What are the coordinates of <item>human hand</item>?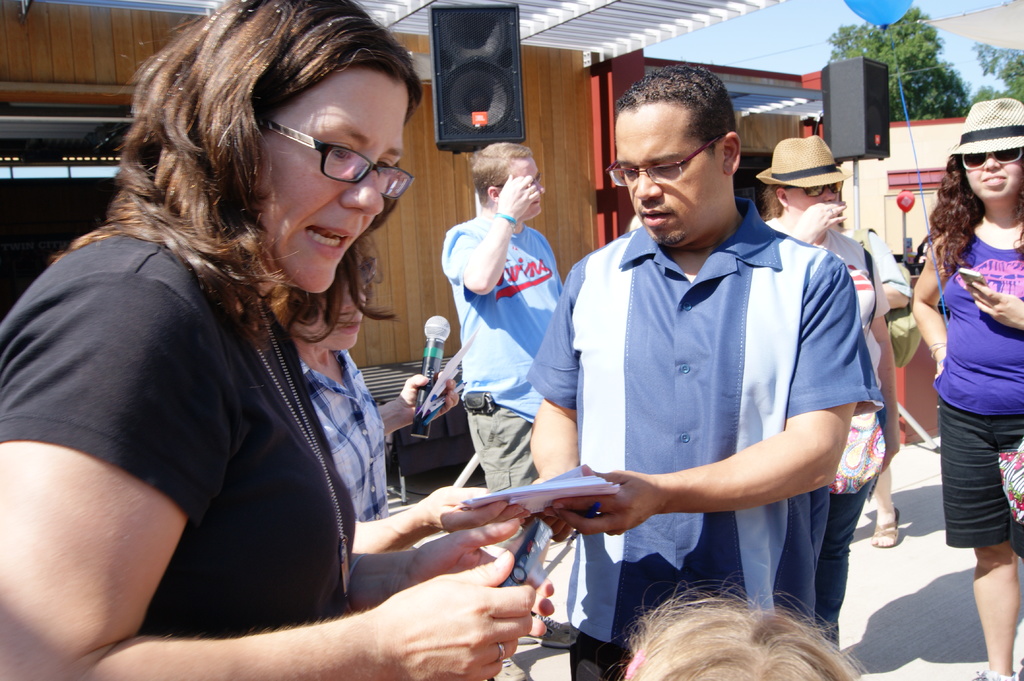
crop(964, 280, 1023, 330).
